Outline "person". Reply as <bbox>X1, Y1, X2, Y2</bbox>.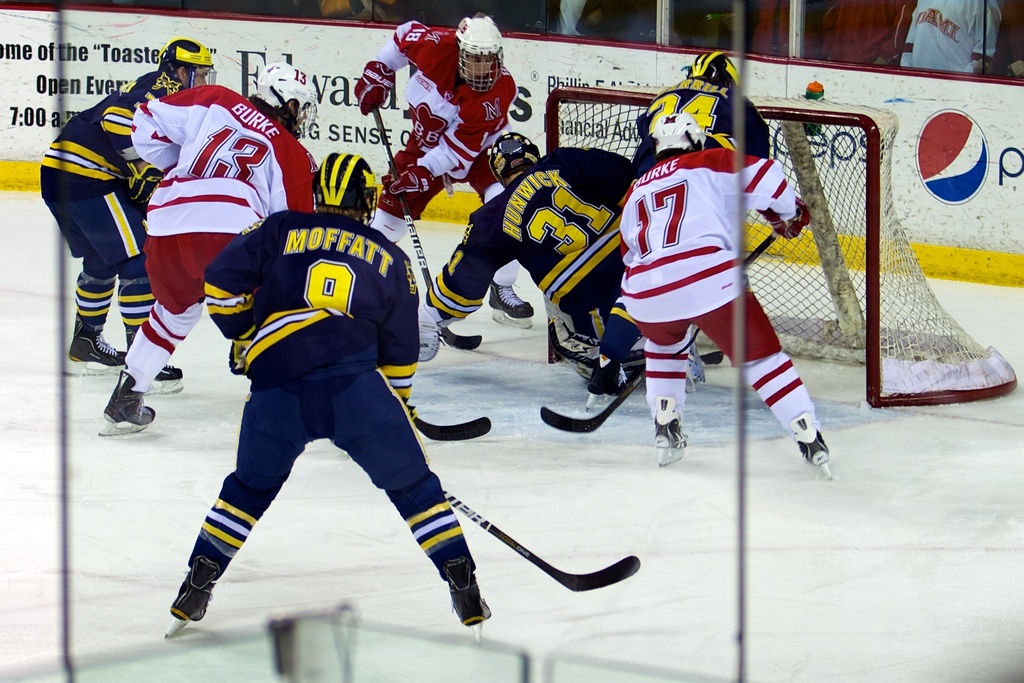
<bbox>40, 39, 215, 395</bbox>.
